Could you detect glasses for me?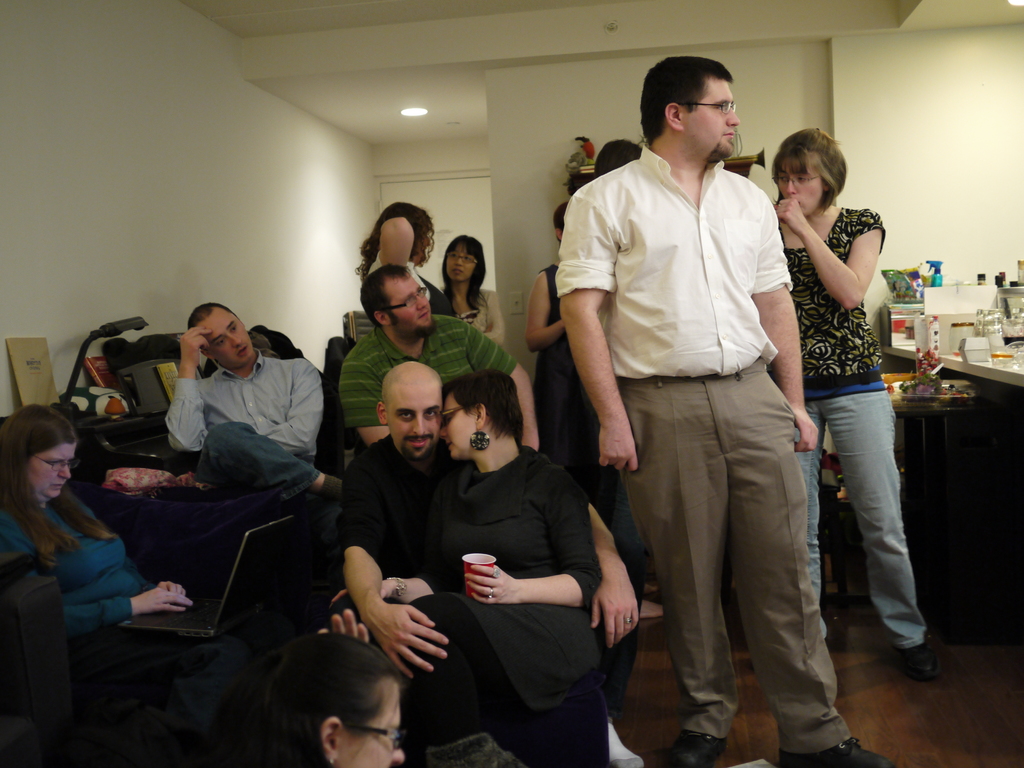
Detection result: 442 401 472 430.
